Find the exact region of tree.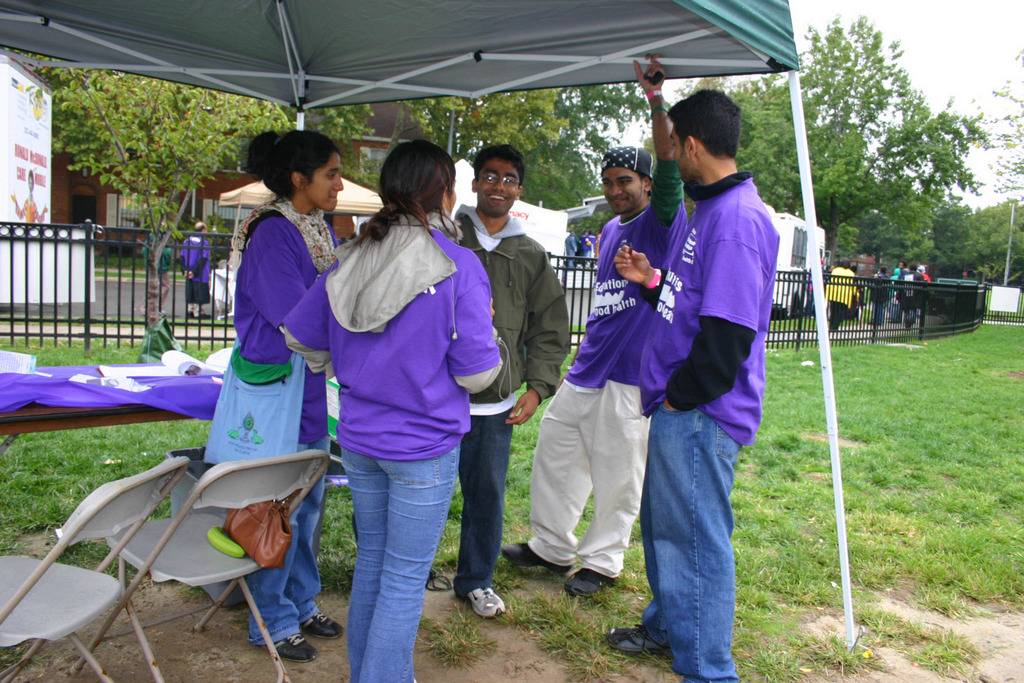
Exact region: [394,83,657,220].
